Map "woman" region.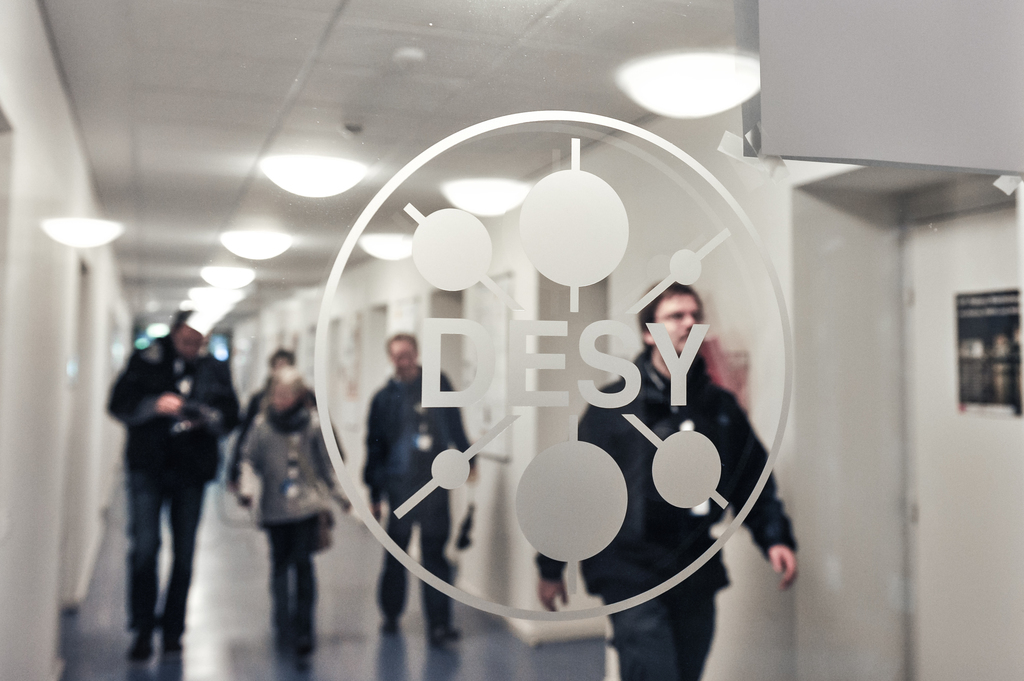
Mapped to locate(230, 367, 359, 657).
